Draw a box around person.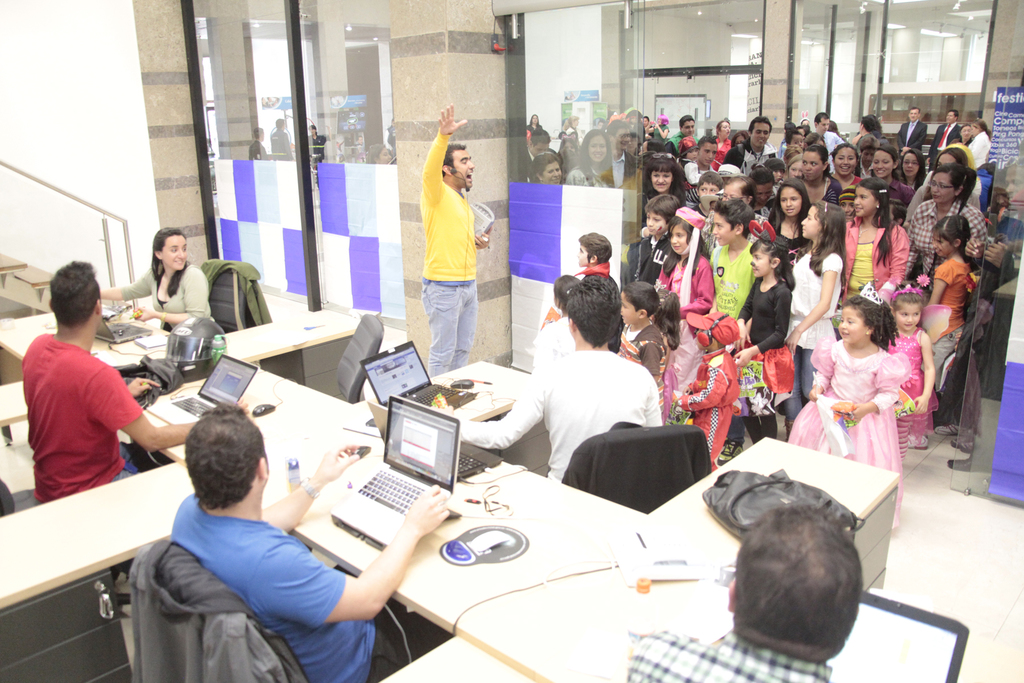
<bbox>244, 128, 269, 159</bbox>.
